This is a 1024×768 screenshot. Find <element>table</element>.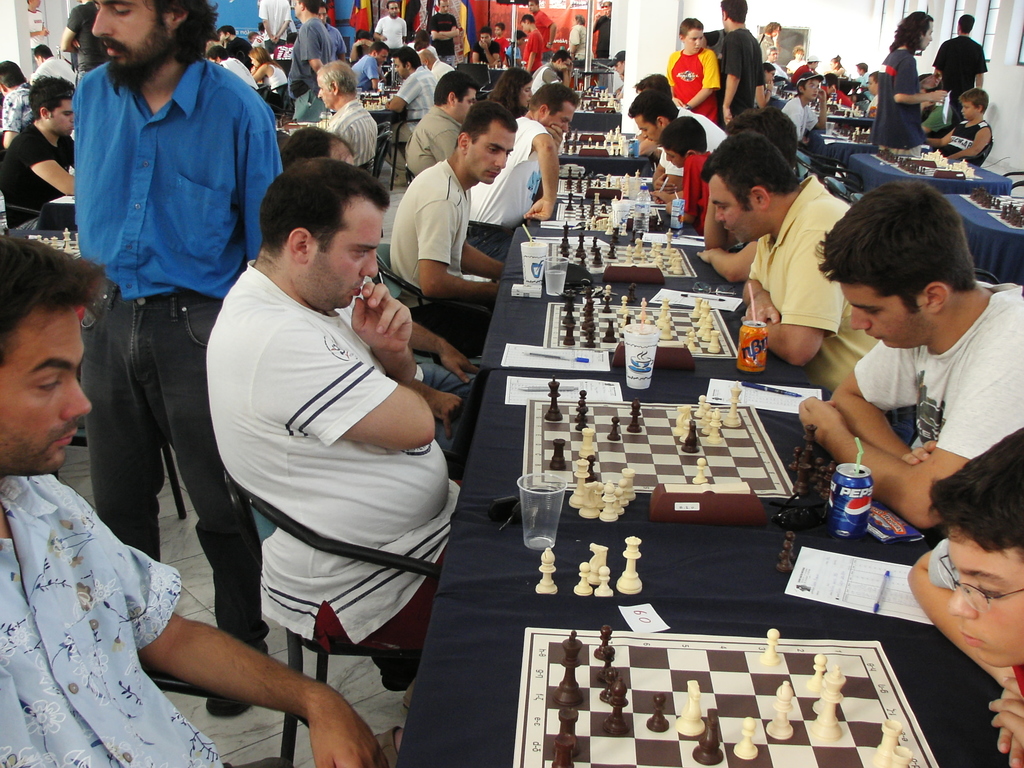
Bounding box: x1=555, y1=127, x2=666, y2=165.
